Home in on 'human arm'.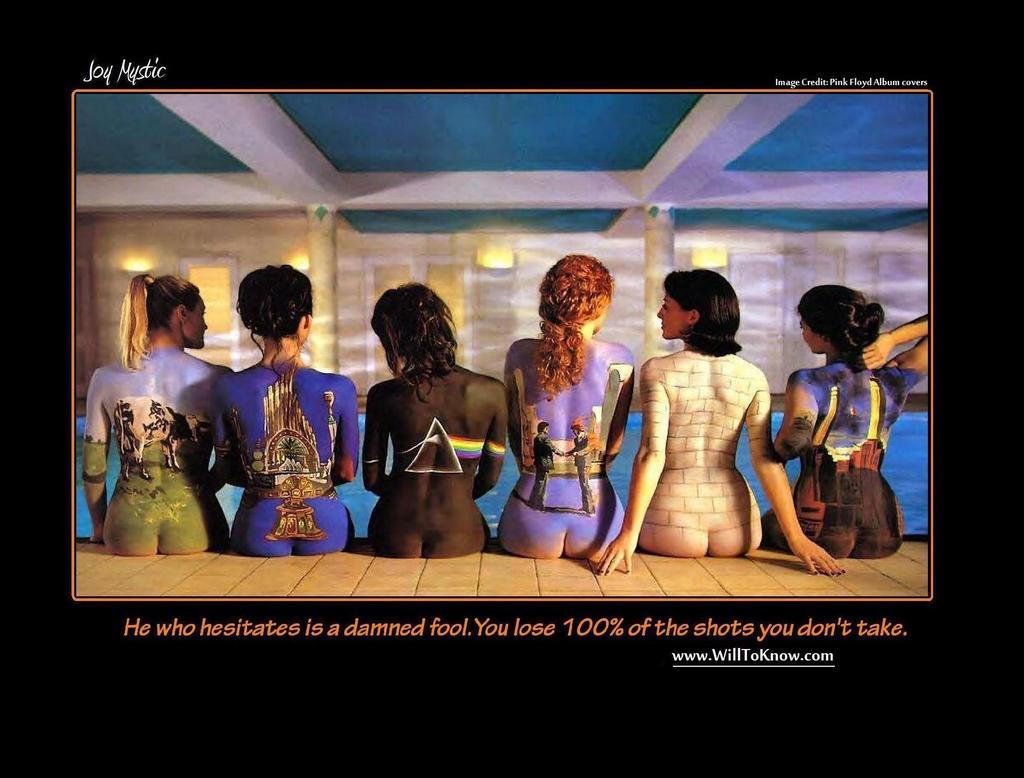
Homed in at pyautogui.locateOnScreen(602, 341, 640, 466).
